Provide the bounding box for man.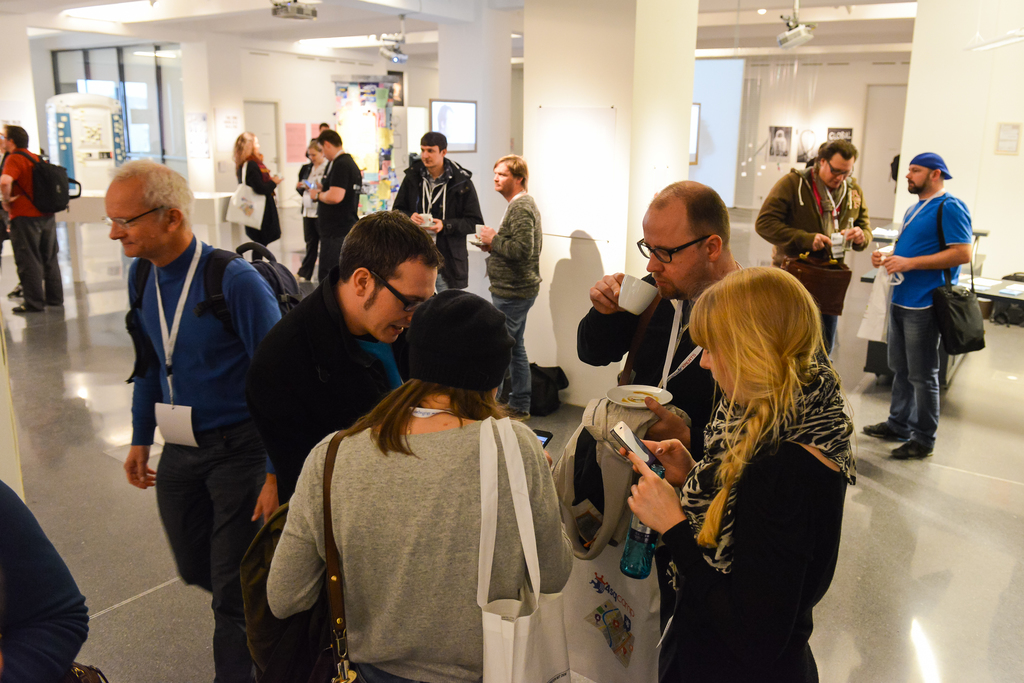
l=753, t=139, r=875, b=361.
